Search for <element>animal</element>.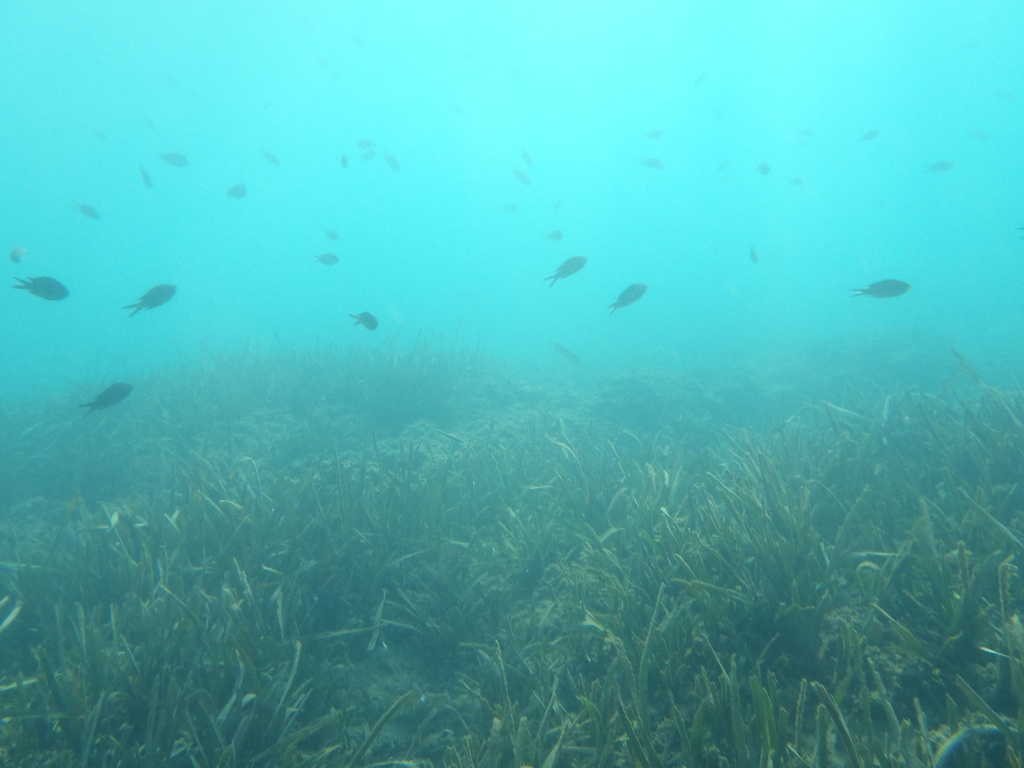
Found at {"left": 129, "top": 285, "right": 174, "bottom": 316}.
